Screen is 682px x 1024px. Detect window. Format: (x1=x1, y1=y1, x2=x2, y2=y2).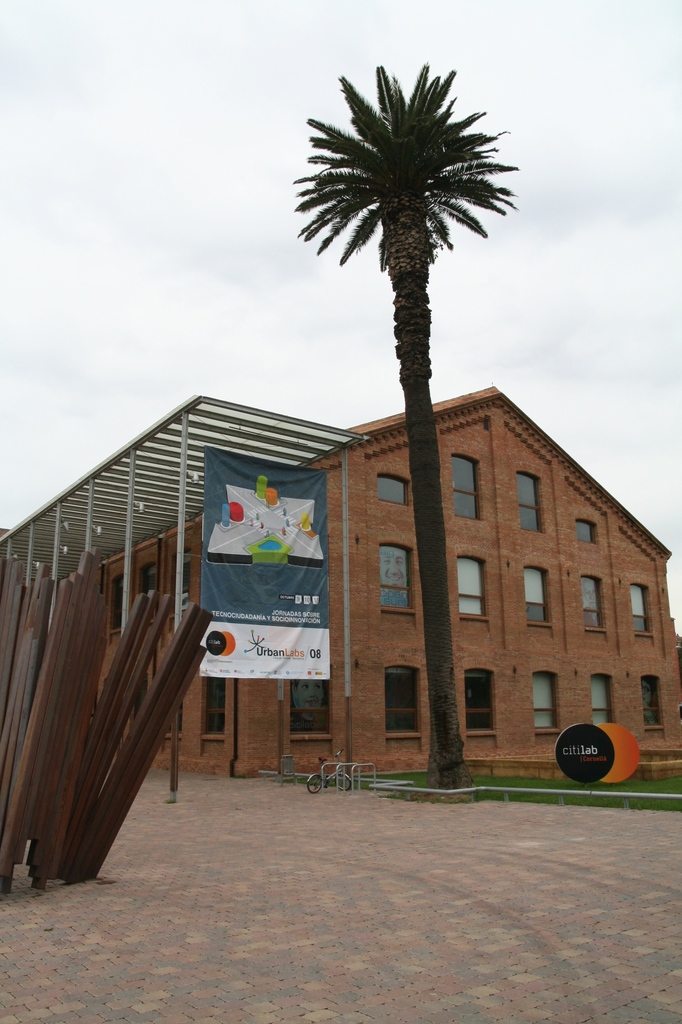
(x1=377, y1=471, x2=405, y2=502).
